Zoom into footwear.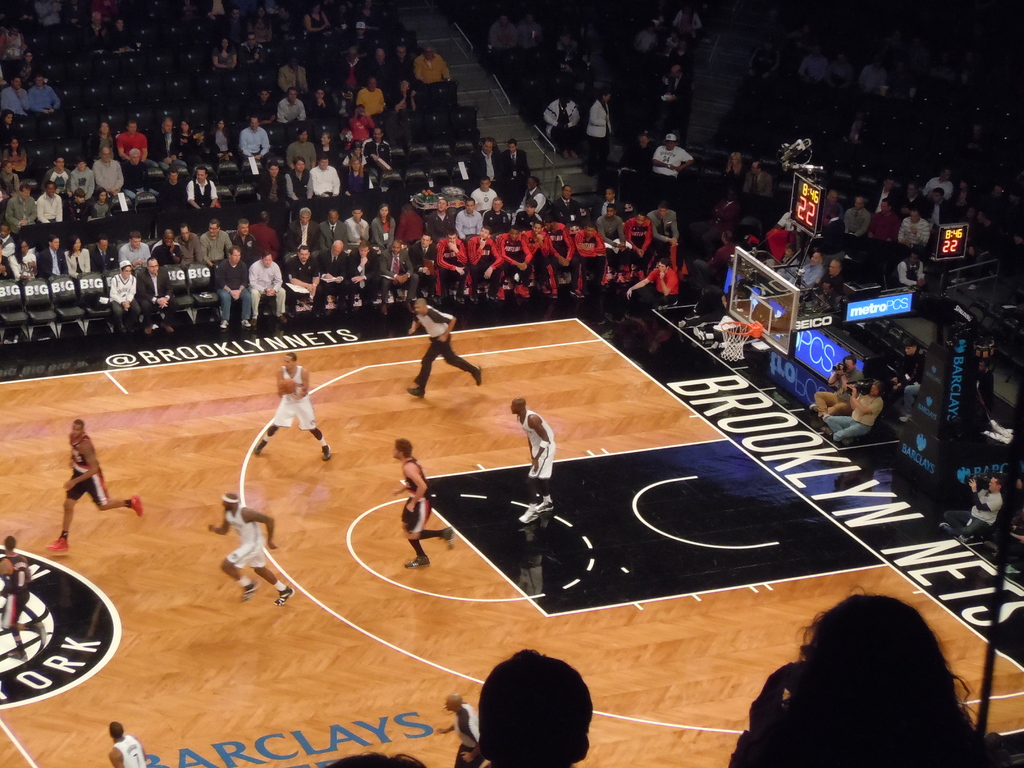
Zoom target: bbox(48, 529, 77, 560).
